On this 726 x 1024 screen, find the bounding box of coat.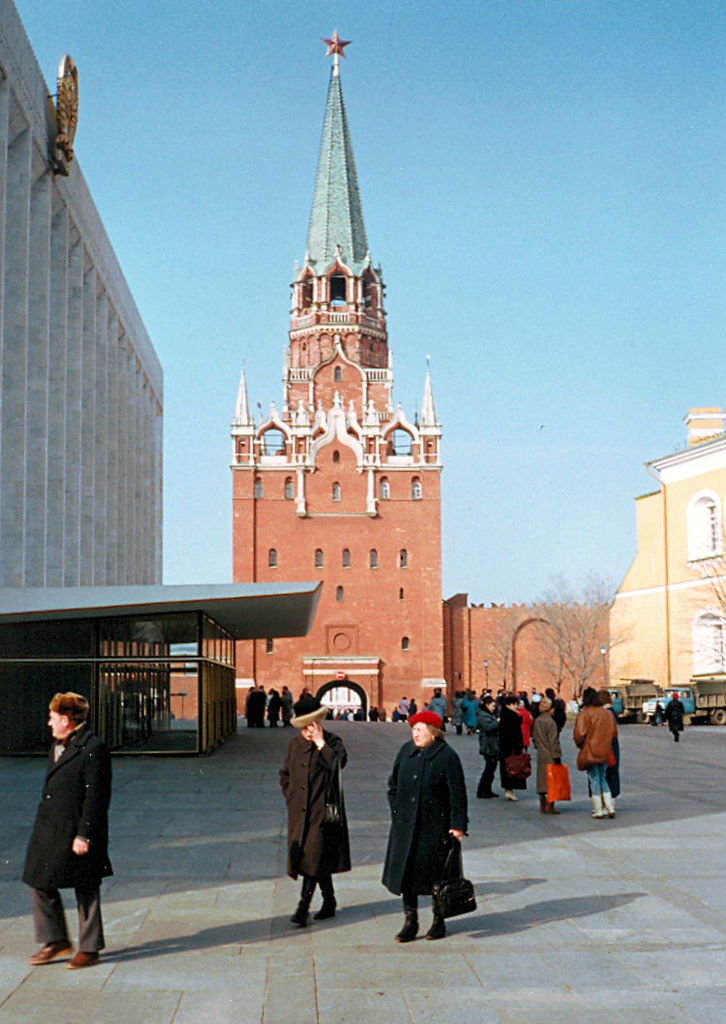
Bounding box: (x1=567, y1=708, x2=620, y2=770).
